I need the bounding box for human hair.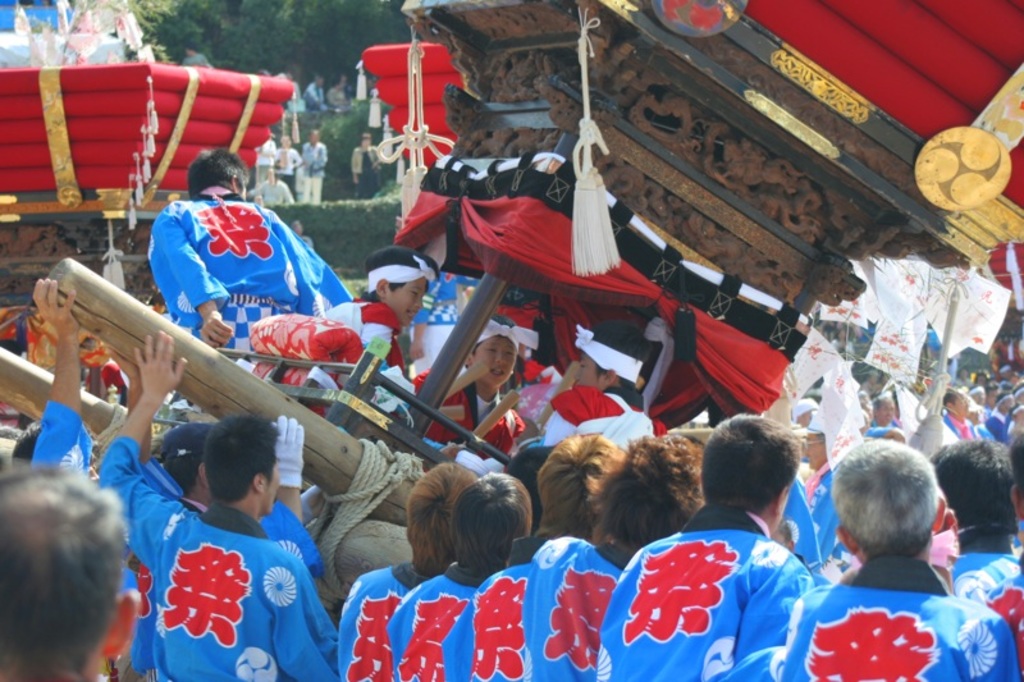
Here it is: detection(406, 458, 480, 577).
